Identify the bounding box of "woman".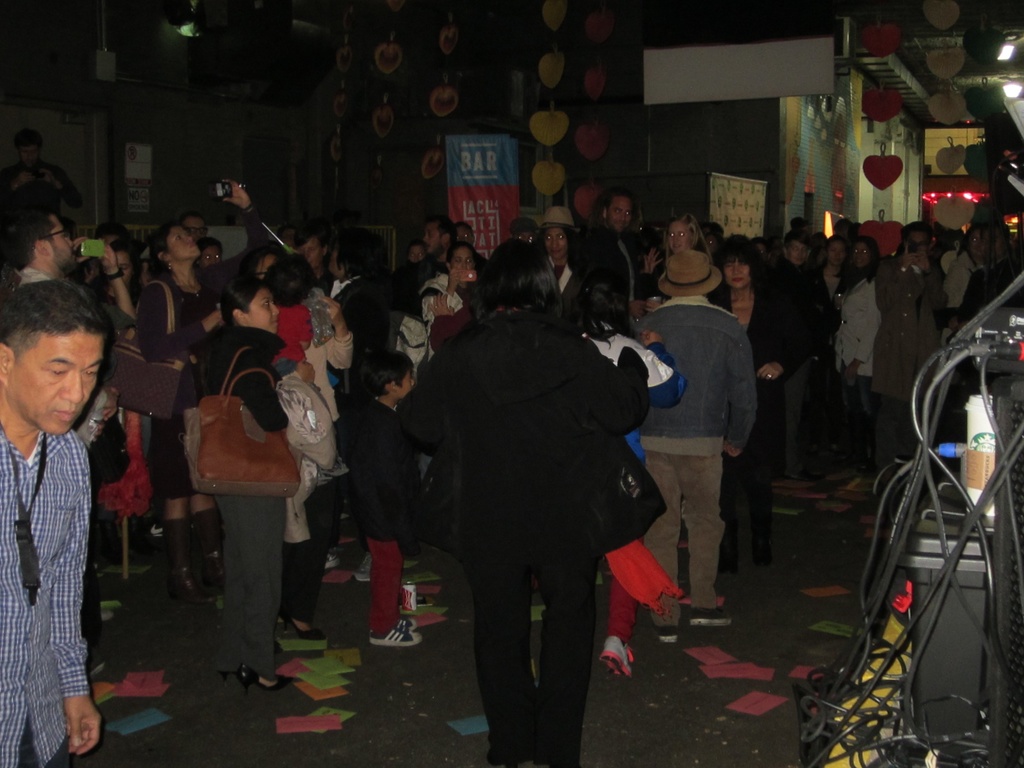
[829,236,883,467].
